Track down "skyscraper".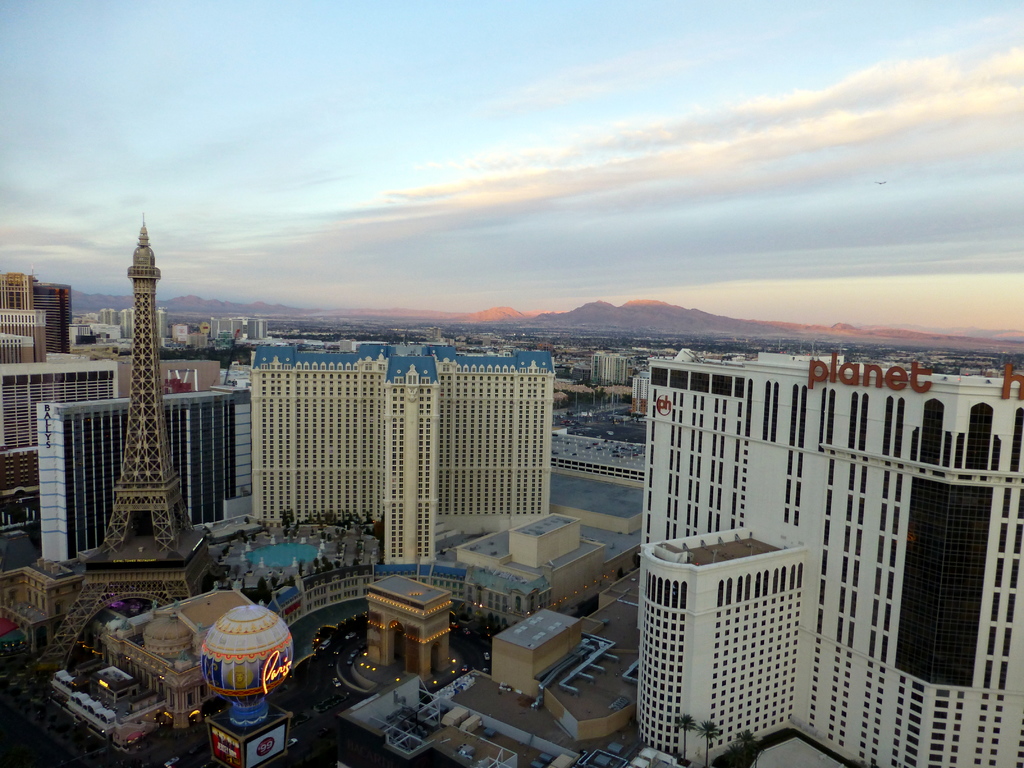
Tracked to x1=27, y1=210, x2=223, y2=676.
